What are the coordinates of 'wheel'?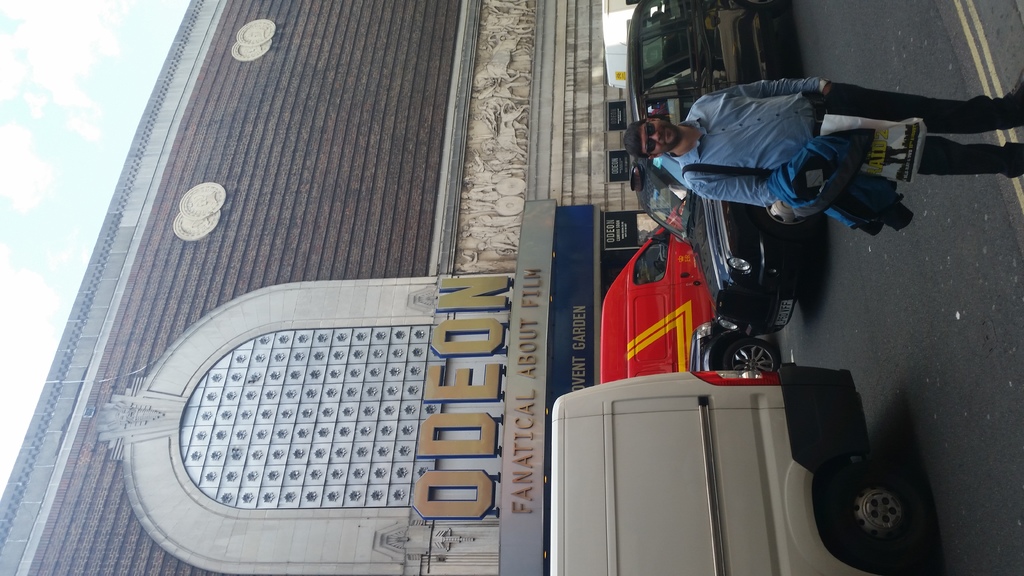
<region>755, 195, 812, 237</region>.
